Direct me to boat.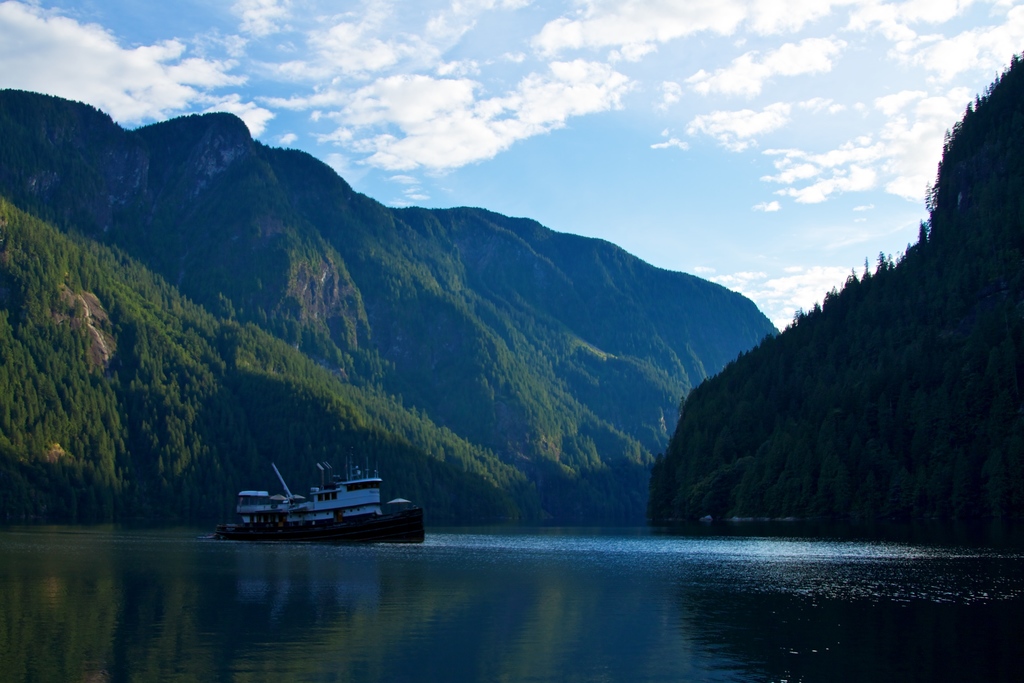
Direction: l=222, t=438, r=428, b=548.
